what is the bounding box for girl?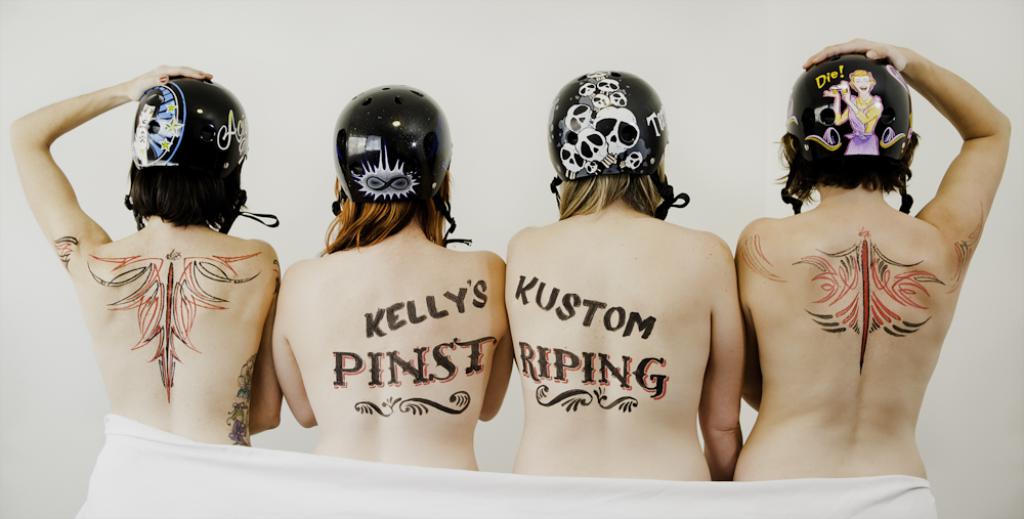
region(735, 37, 1015, 518).
